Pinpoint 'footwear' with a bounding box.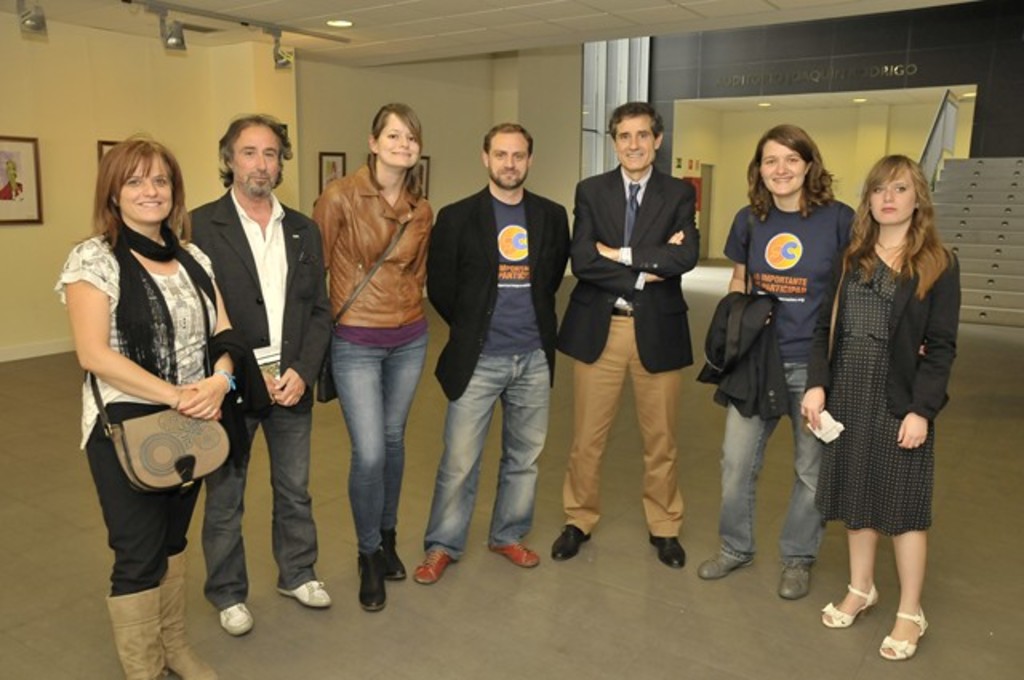
detection(776, 552, 814, 597).
